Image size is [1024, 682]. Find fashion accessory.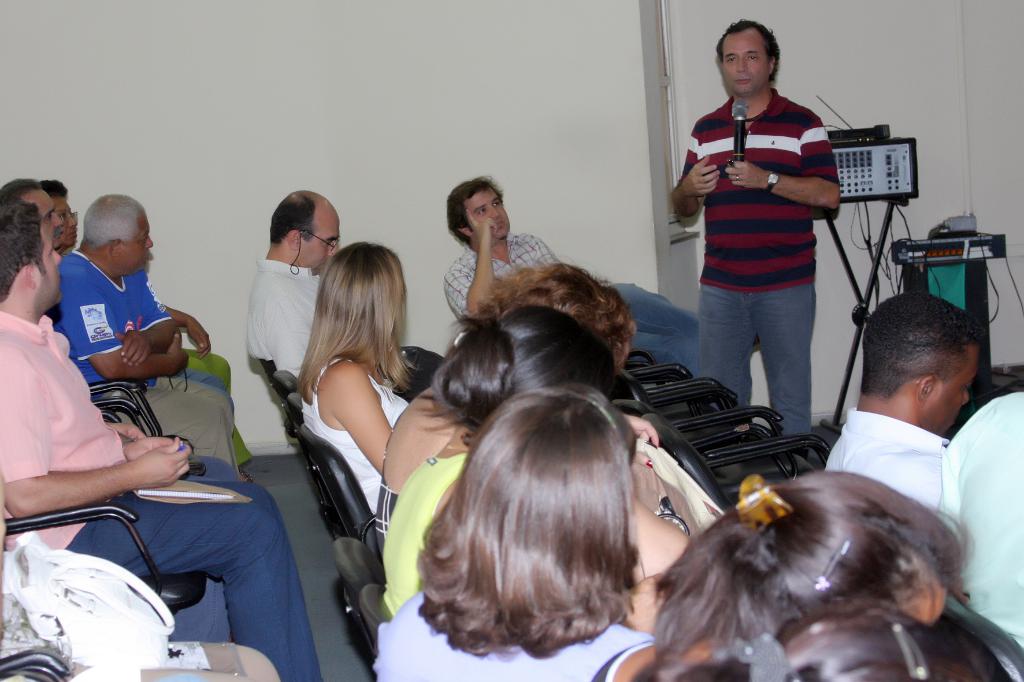
[left=767, top=171, right=778, bottom=192].
